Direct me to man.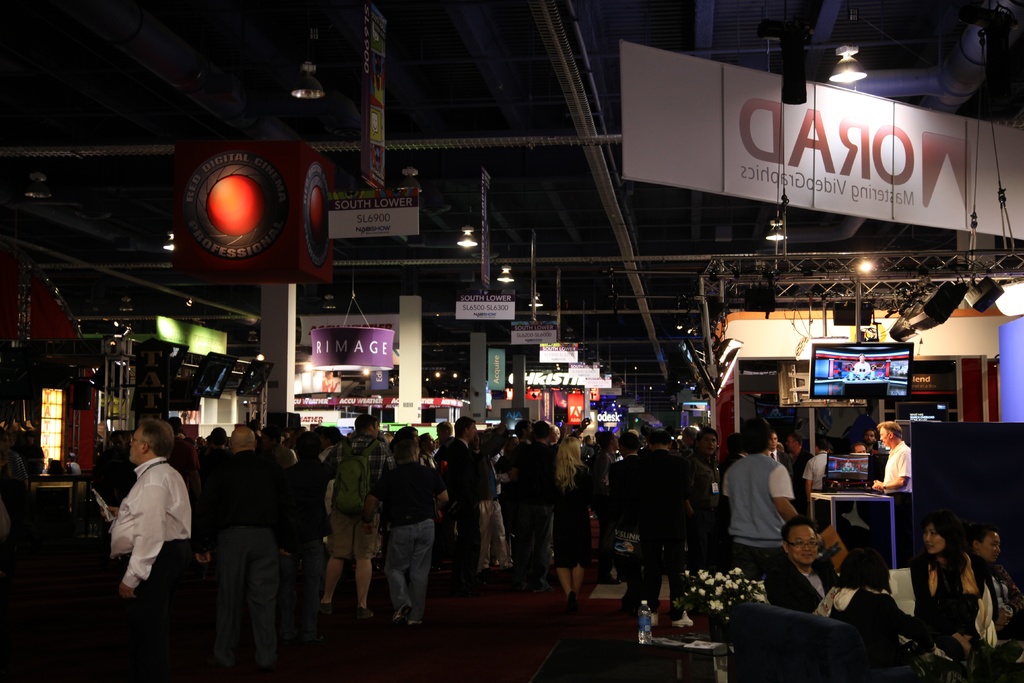
Direction: detection(762, 523, 924, 657).
